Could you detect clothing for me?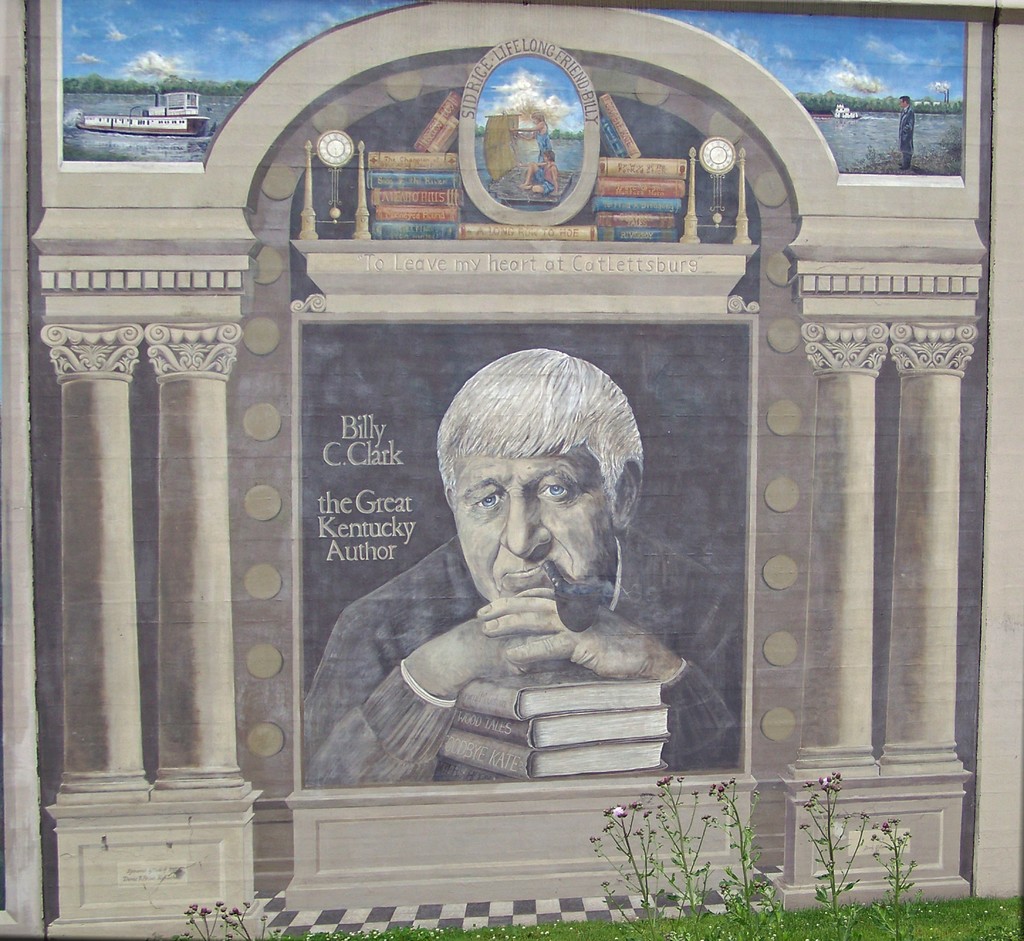
Detection result: pyautogui.locateOnScreen(899, 99, 916, 166).
